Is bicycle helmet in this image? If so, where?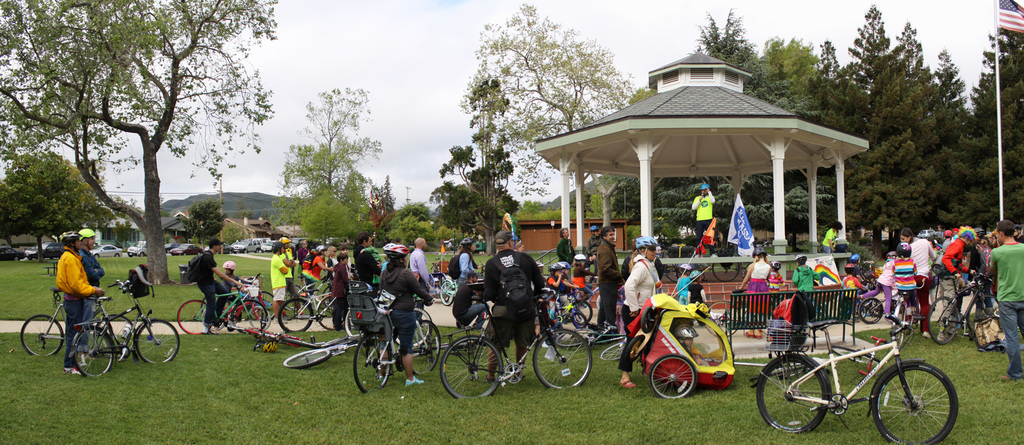
Yes, at <region>387, 244, 406, 259</region>.
